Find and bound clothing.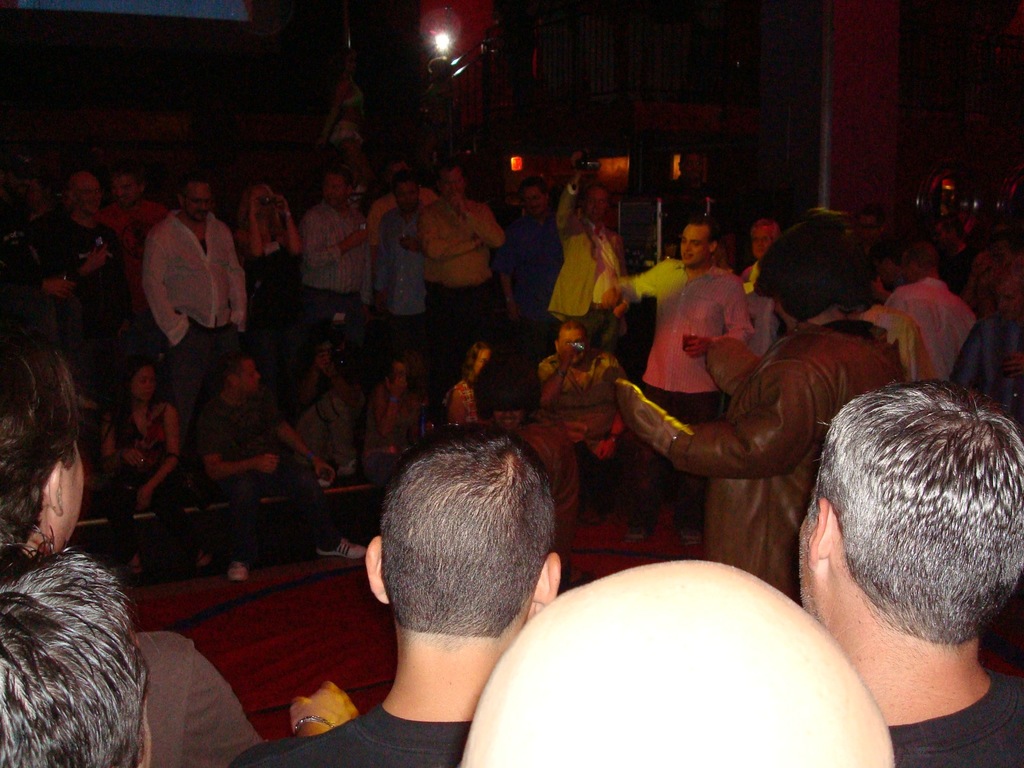
Bound: [left=737, top=277, right=773, bottom=350].
